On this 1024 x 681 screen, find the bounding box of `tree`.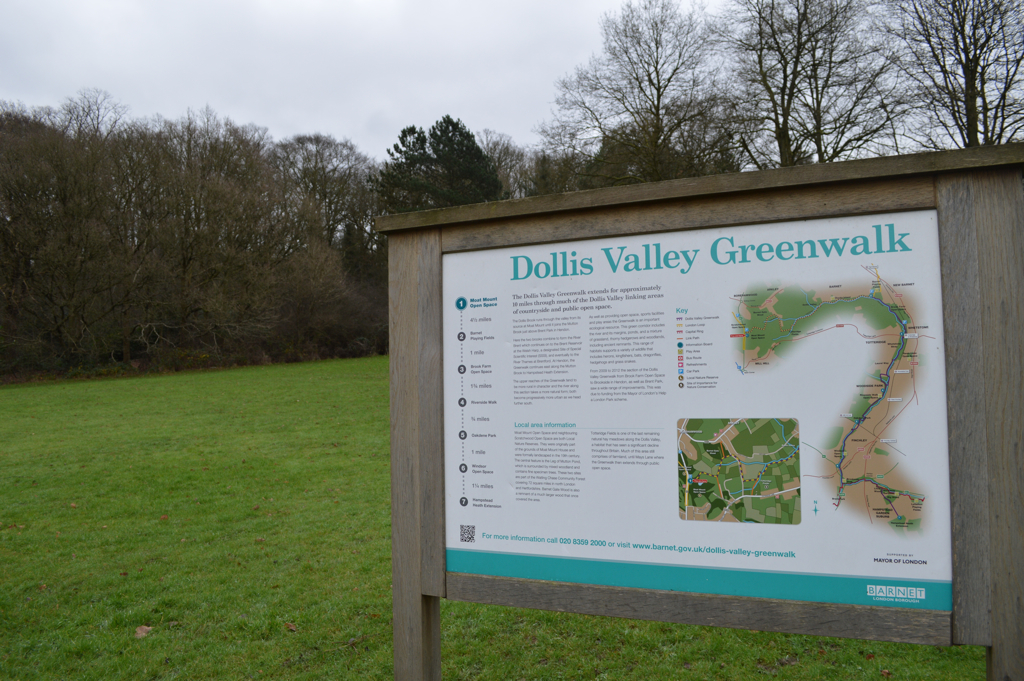
Bounding box: Rect(554, 101, 751, 194).
